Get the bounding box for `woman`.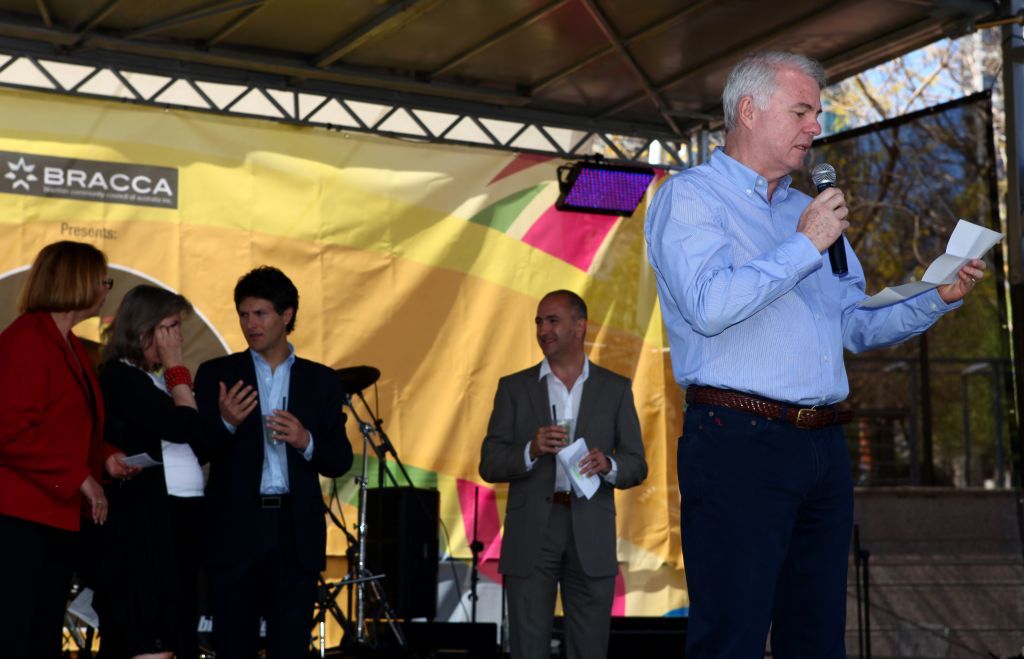
rect(95, 282, 210, 658).
